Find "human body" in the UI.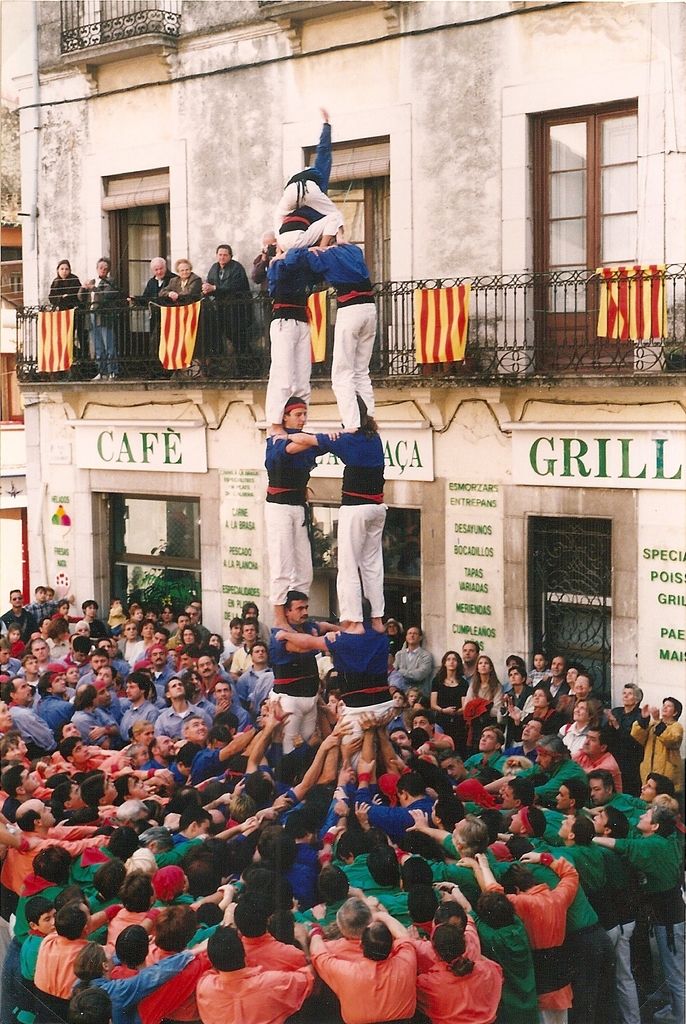
UI element at (264,258,307,429).
